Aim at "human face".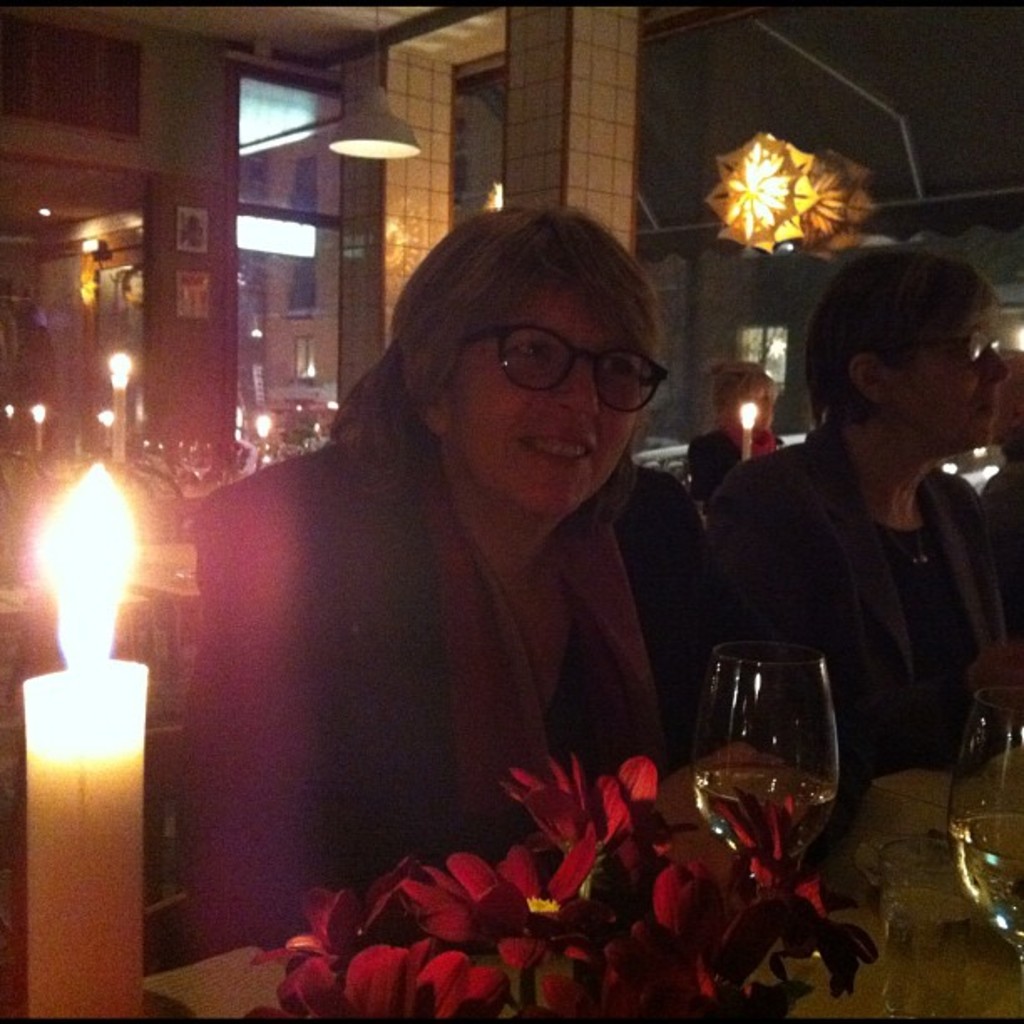
Aimed at x1=899 y1=306 x2=1011 y2=452.
